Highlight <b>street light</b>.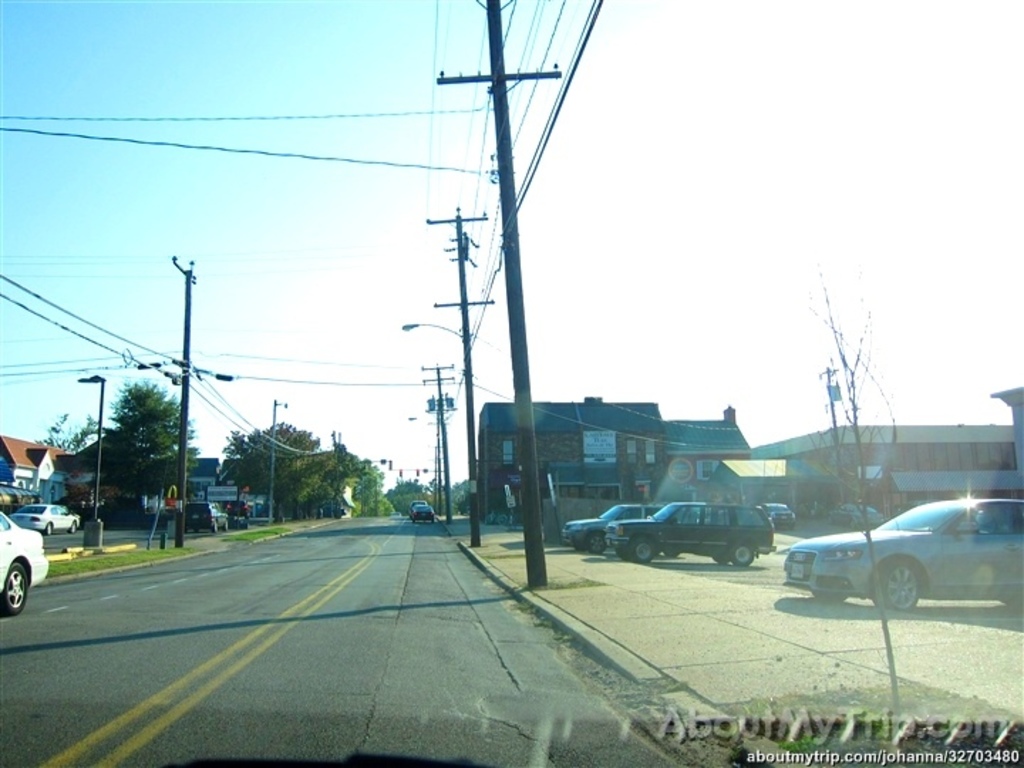
Highlighted region: box=[398, 317, 475, 558].
